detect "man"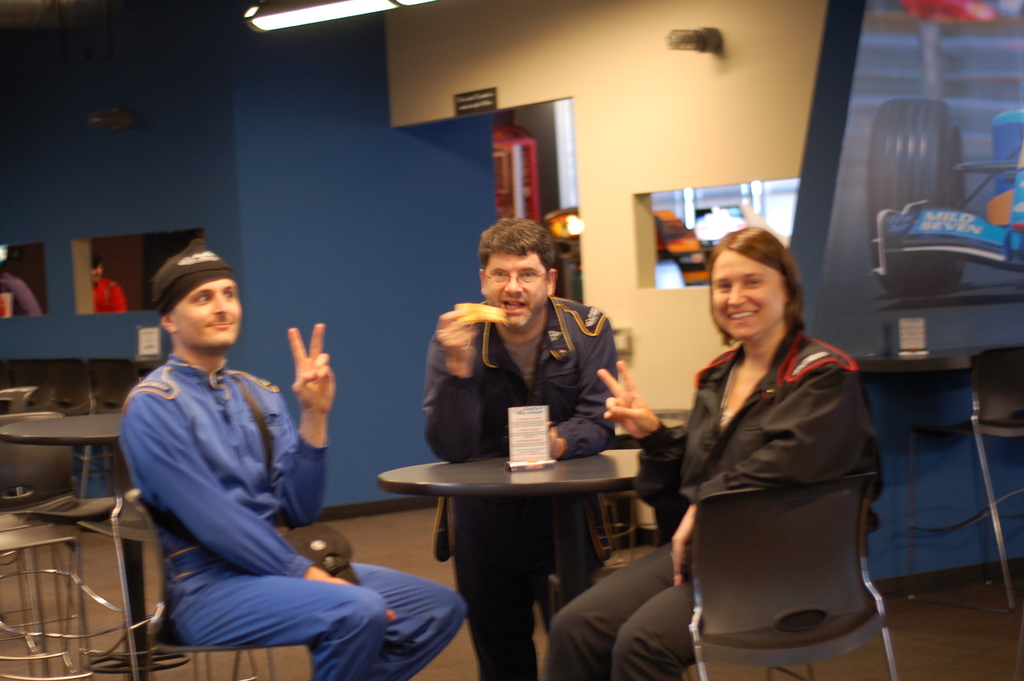
crop(396, 208, 643, 680)
